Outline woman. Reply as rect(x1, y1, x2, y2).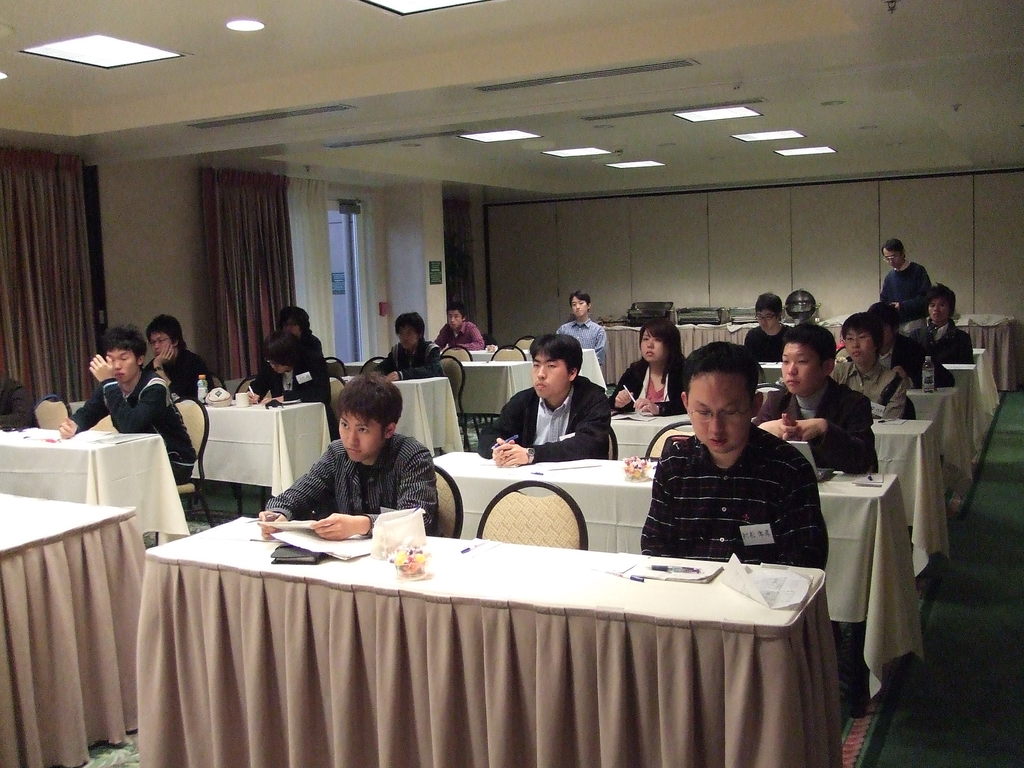
rect(610, 318, 687, 410).
